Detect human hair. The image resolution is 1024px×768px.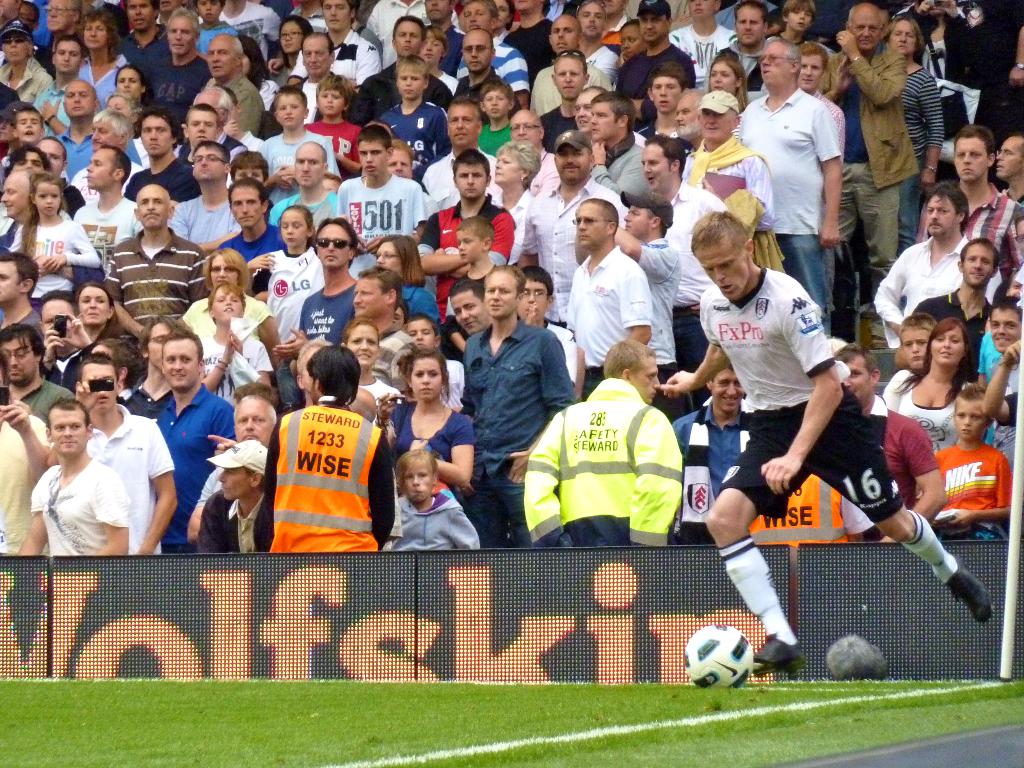
BBox(287, 339, 356, 412).
